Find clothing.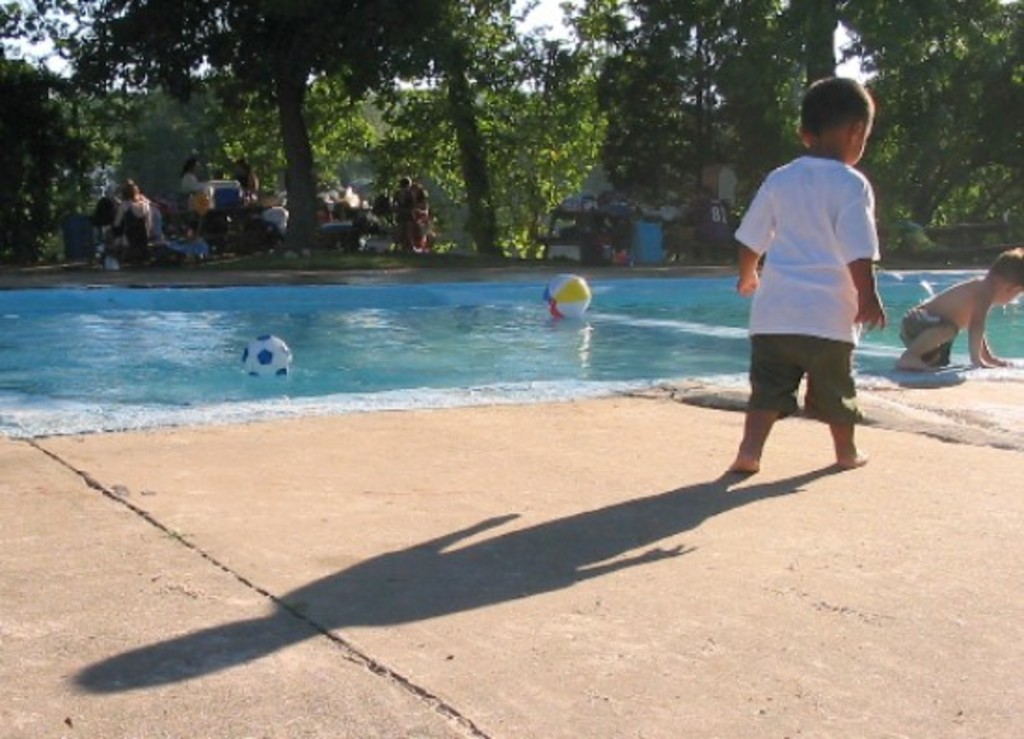
Rect(901, 307, 950, 369).
